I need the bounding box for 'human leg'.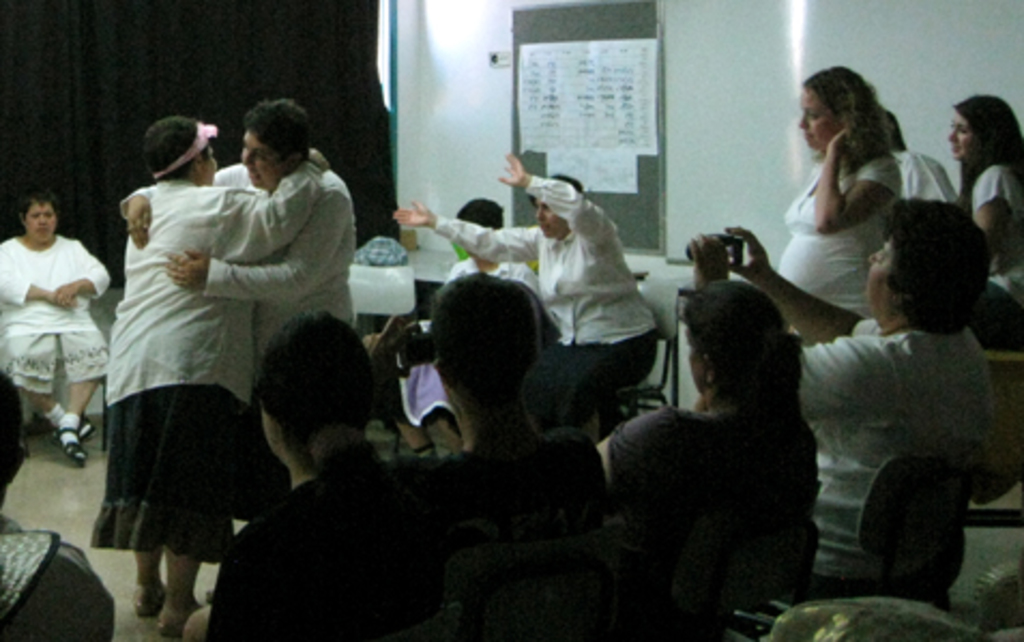
Here it is: select_region(135, 552, 174, 610).
